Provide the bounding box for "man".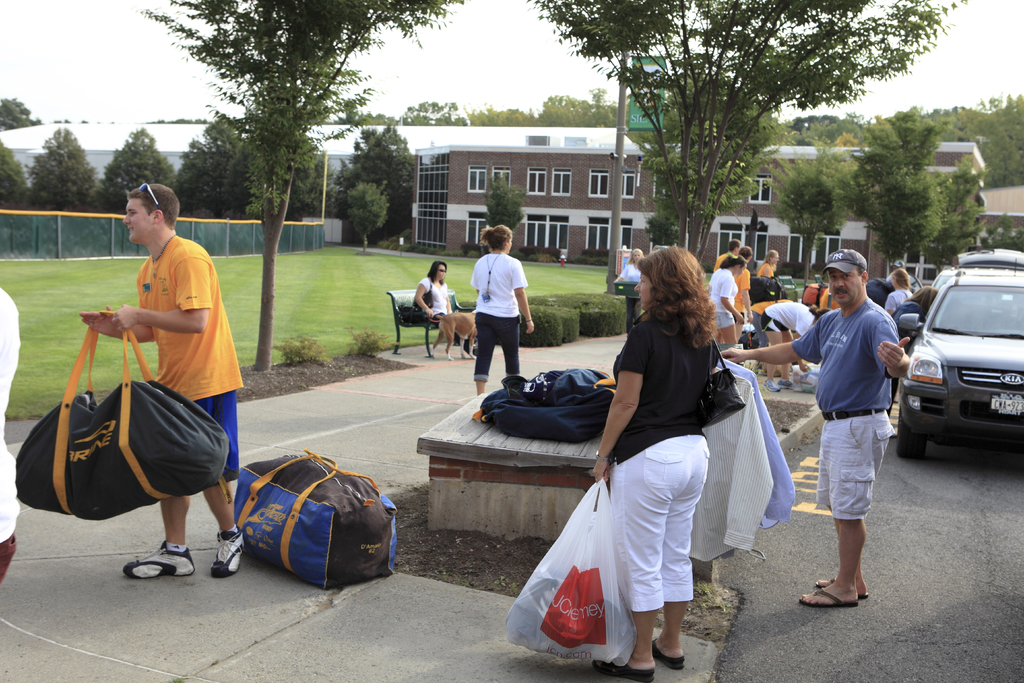
bbox=[721, 241, 909, 613].
